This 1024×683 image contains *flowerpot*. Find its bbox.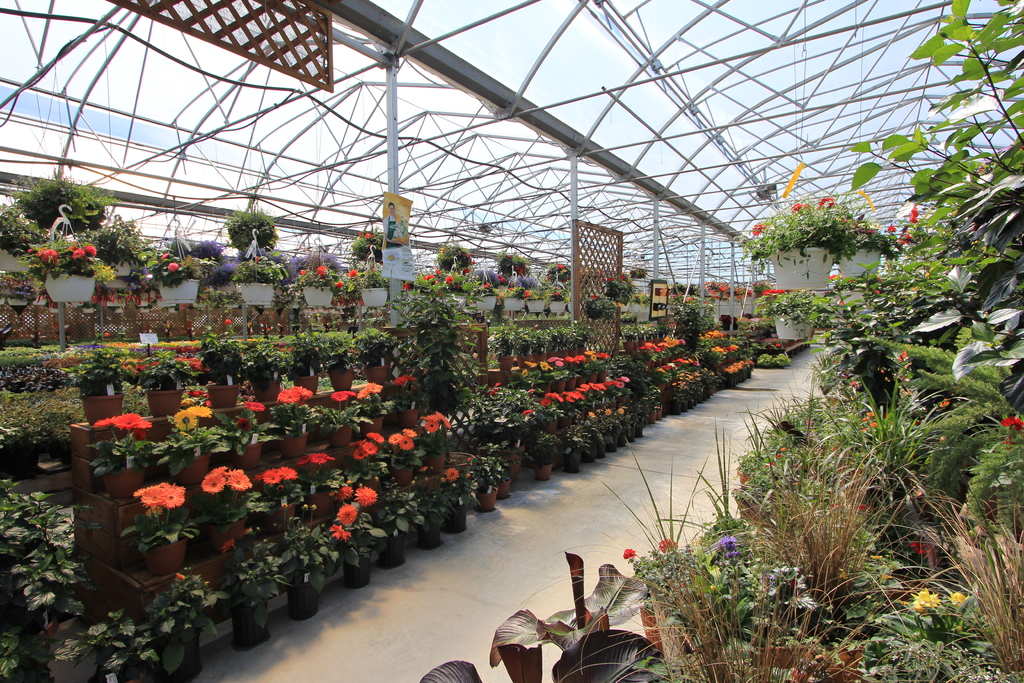
x1=139 y1=537 x2=190 y2=577.
